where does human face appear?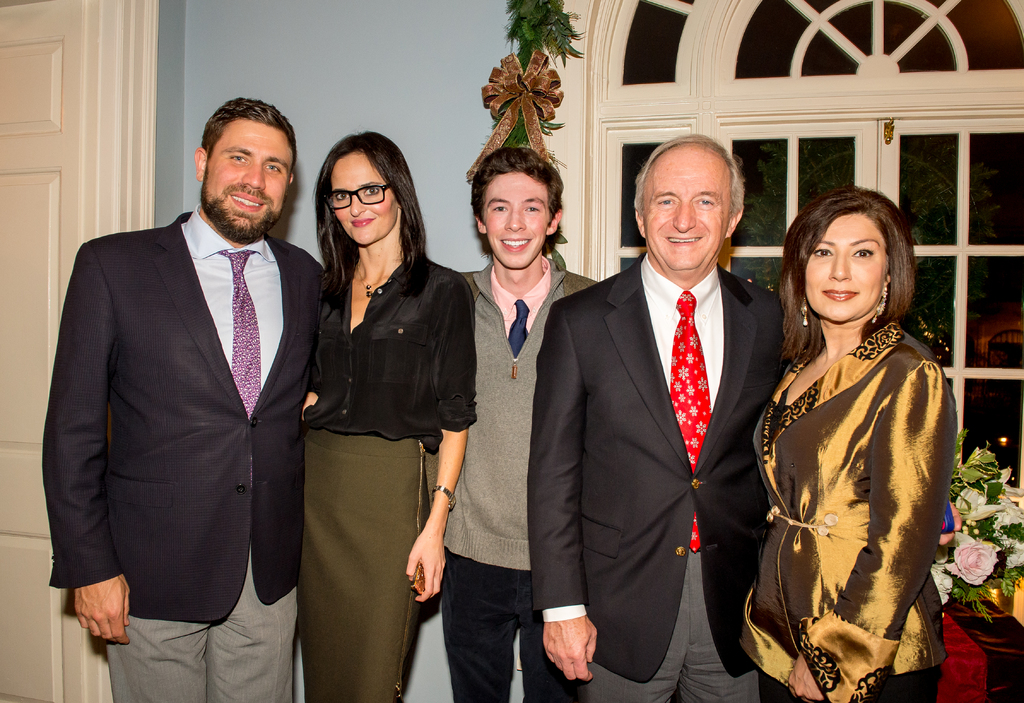
Appears at locate(481, 172, 552, 274).
